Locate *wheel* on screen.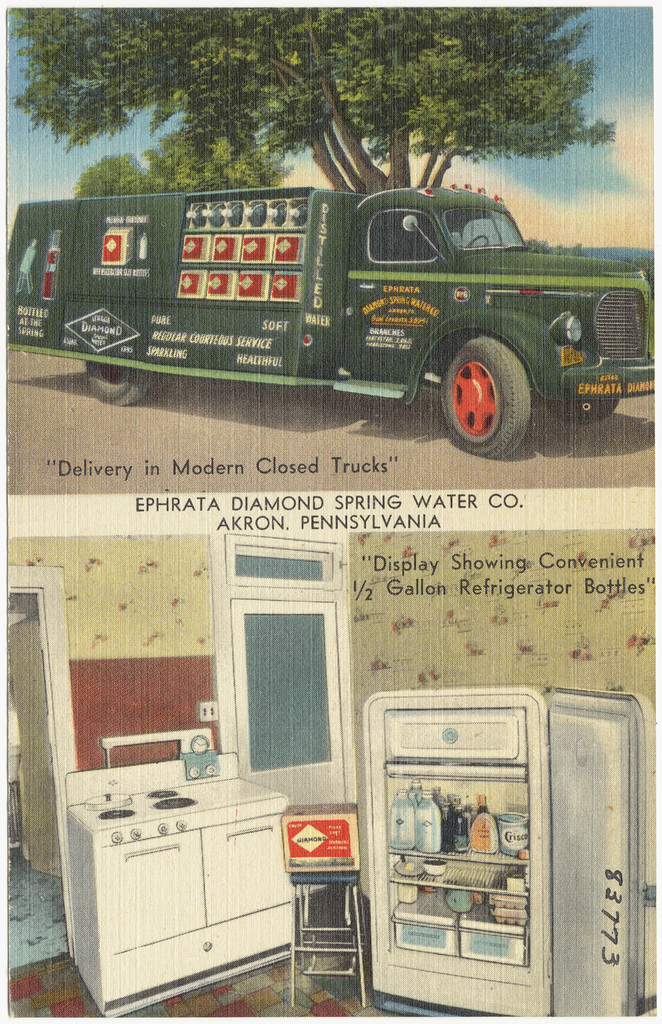
On screen at 440, 335, 534, 453.
